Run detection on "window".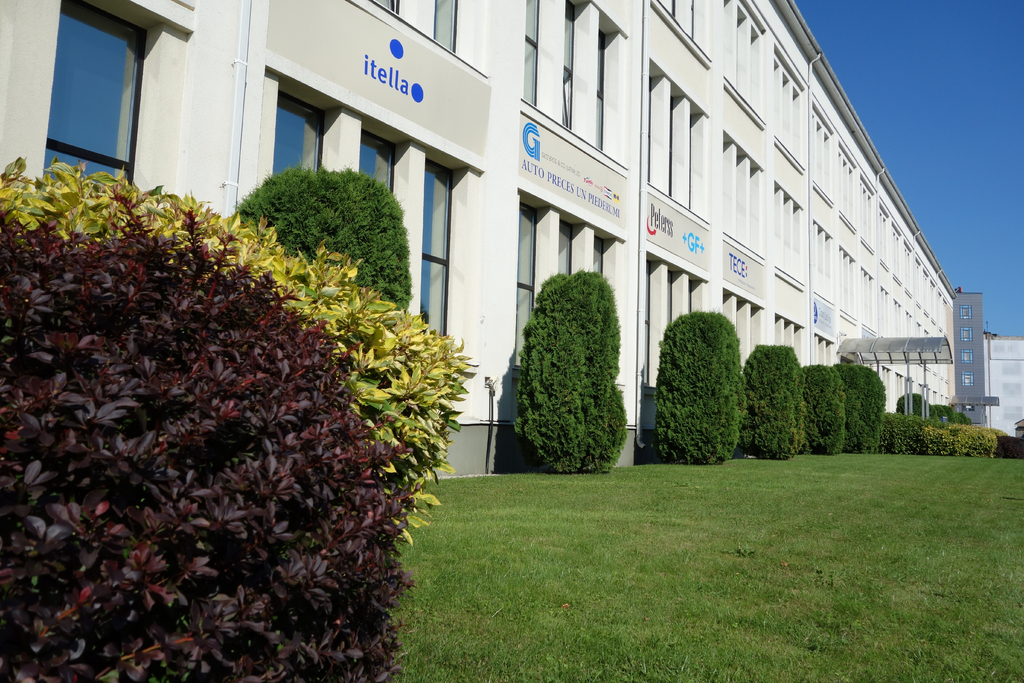
Result: 690, 0, 698, 39.
